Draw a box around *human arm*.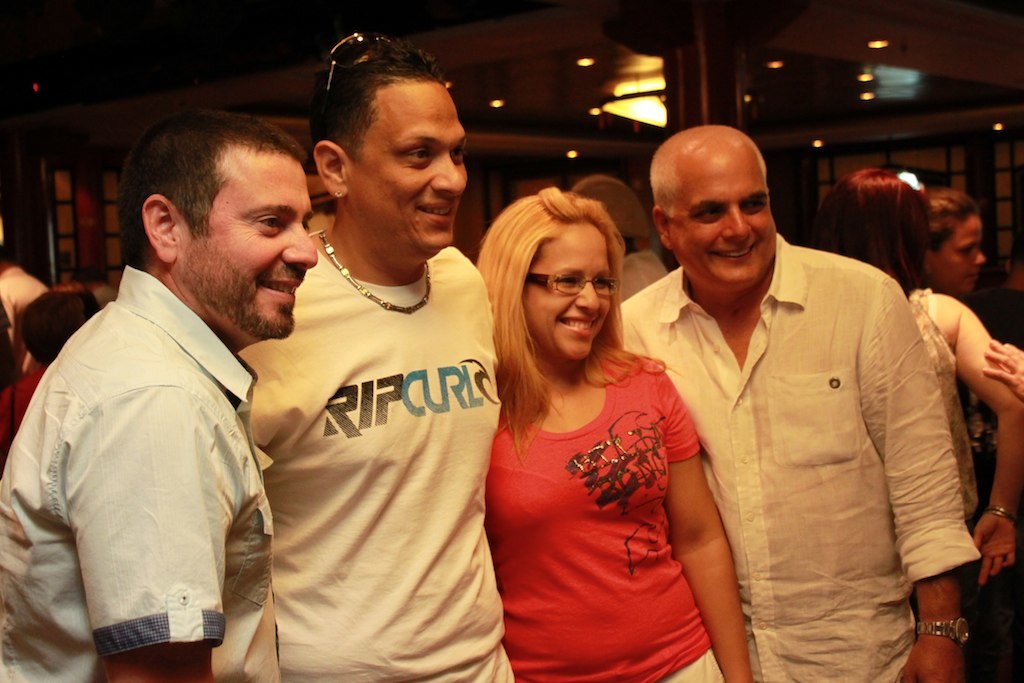
642,367,762,682.
